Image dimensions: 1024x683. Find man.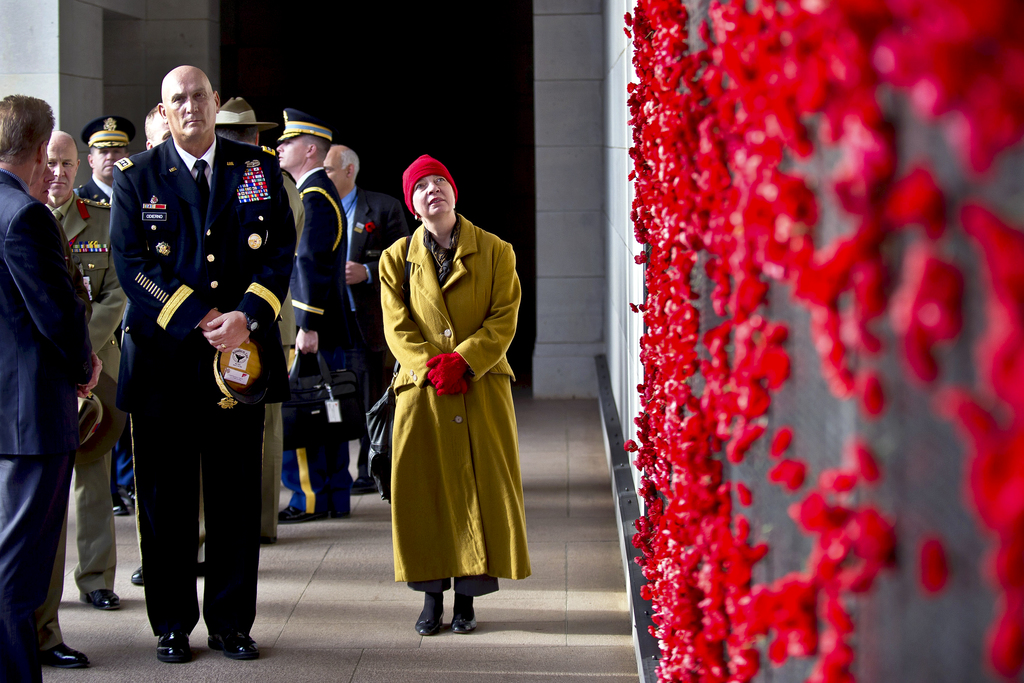
(x1=58, y1=129, x2=132, y2=600).
